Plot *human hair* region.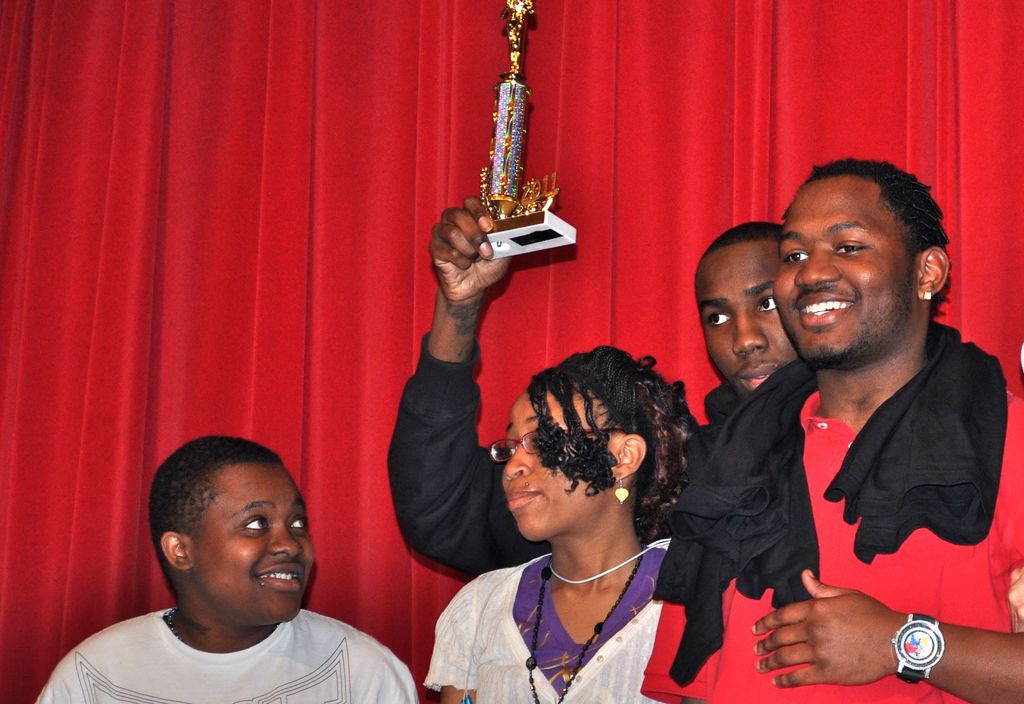
Plotted at (138,458,292,629).
